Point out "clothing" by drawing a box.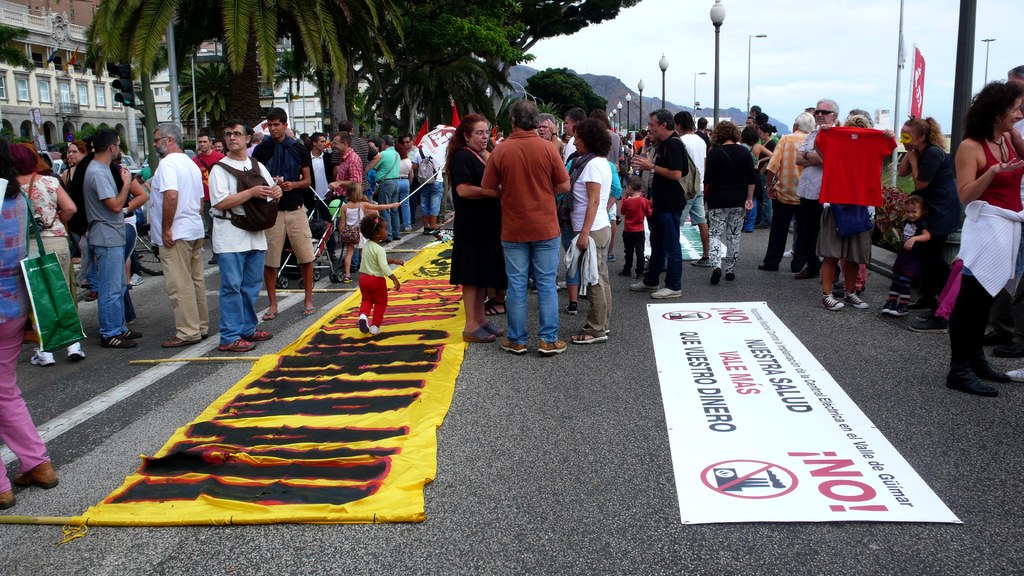
Rect(938, 132, 1023, 368).
